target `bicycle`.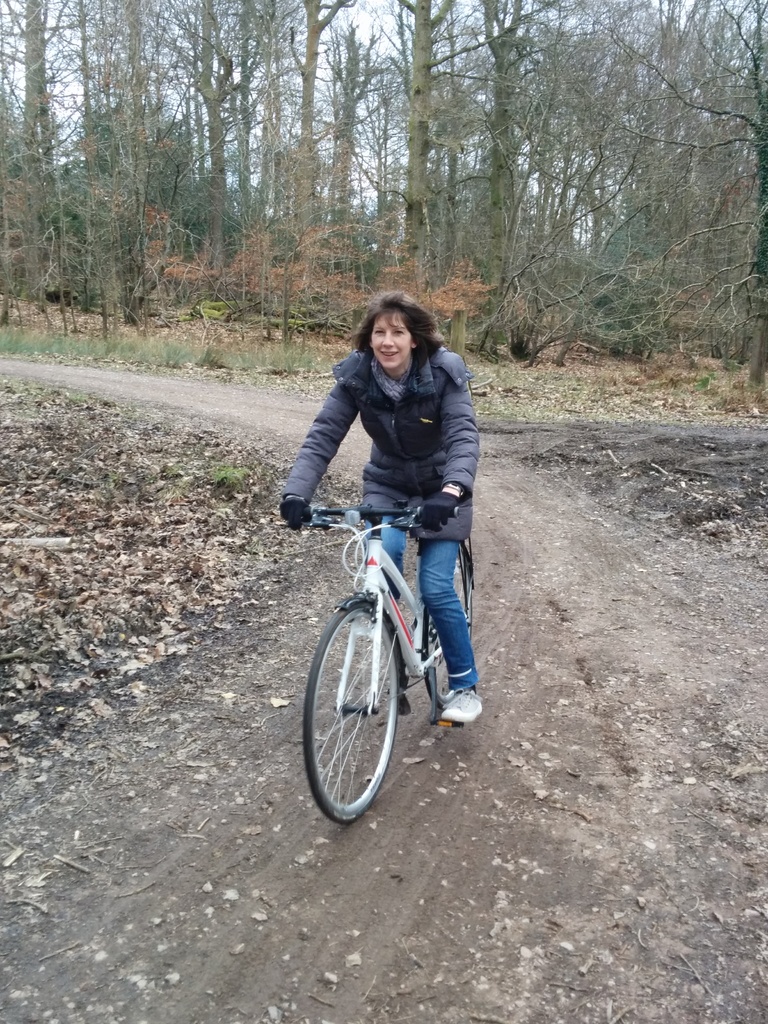
Target region: pyautogui.locateOnScreen(284, 464, 486, 826).
